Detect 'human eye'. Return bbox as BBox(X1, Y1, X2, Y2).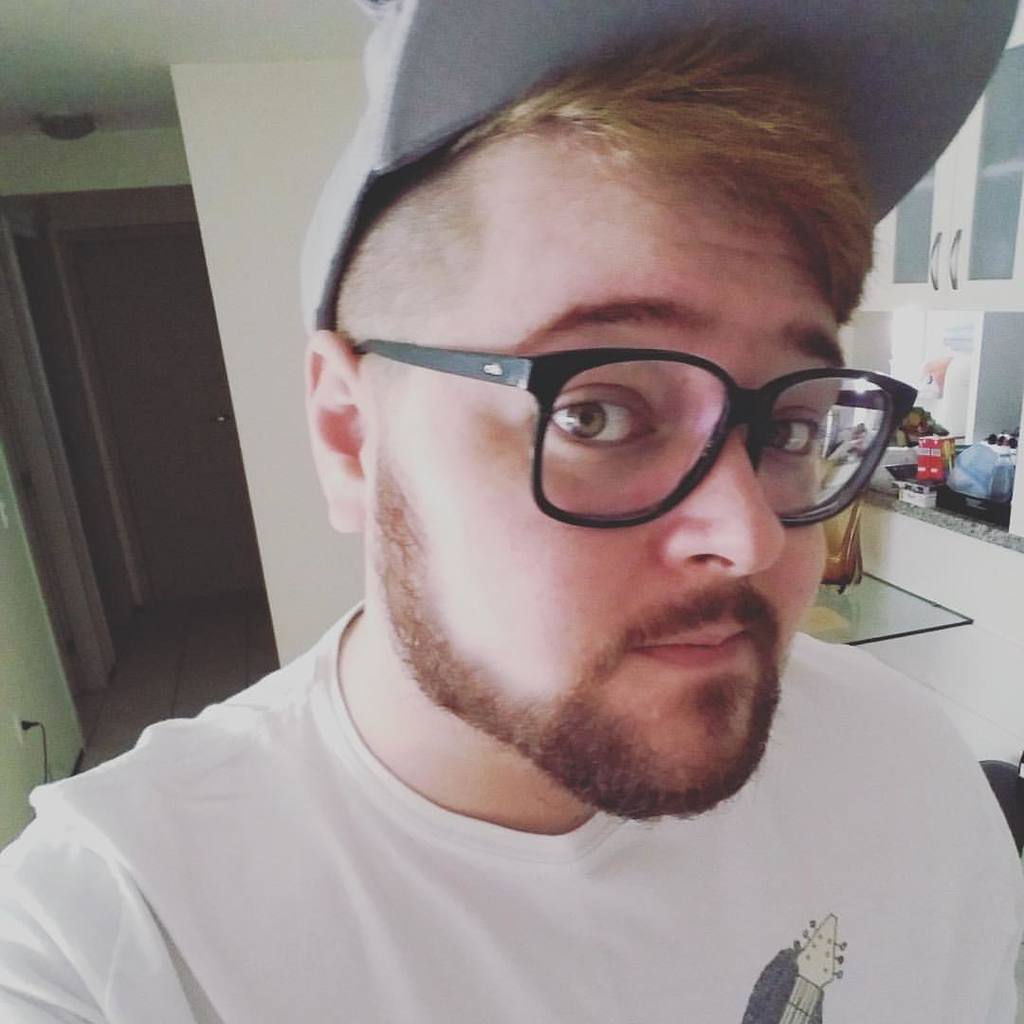
BBox(537, 380, 664, 452).
